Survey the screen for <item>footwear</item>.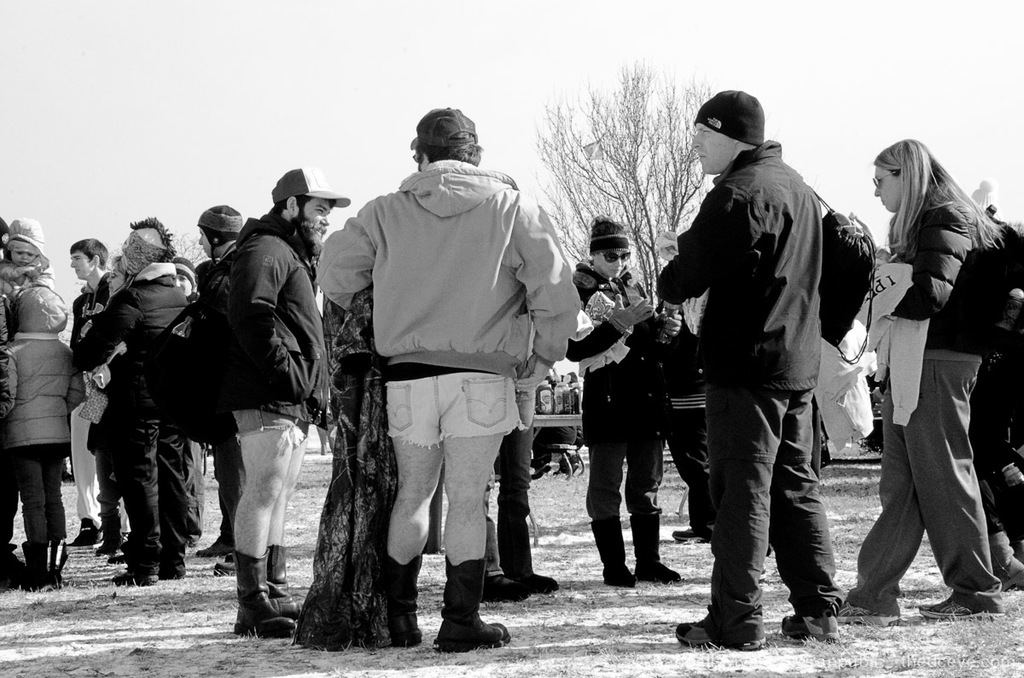
Survey found: [781, 615, 845, 638].
